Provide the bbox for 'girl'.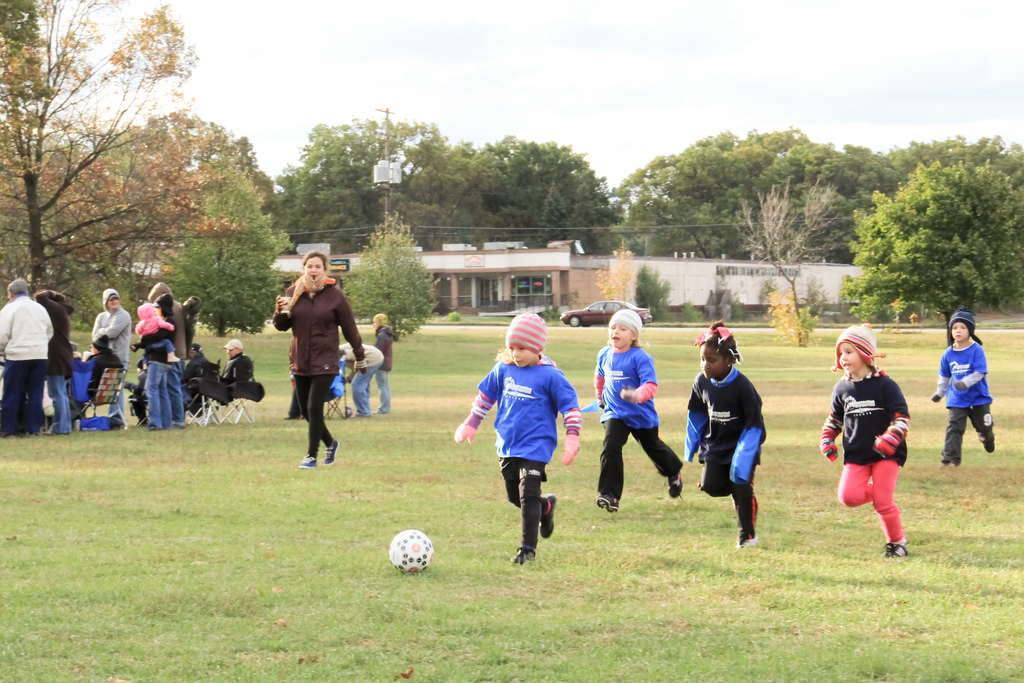
detection(822, 323, 911, 557).
